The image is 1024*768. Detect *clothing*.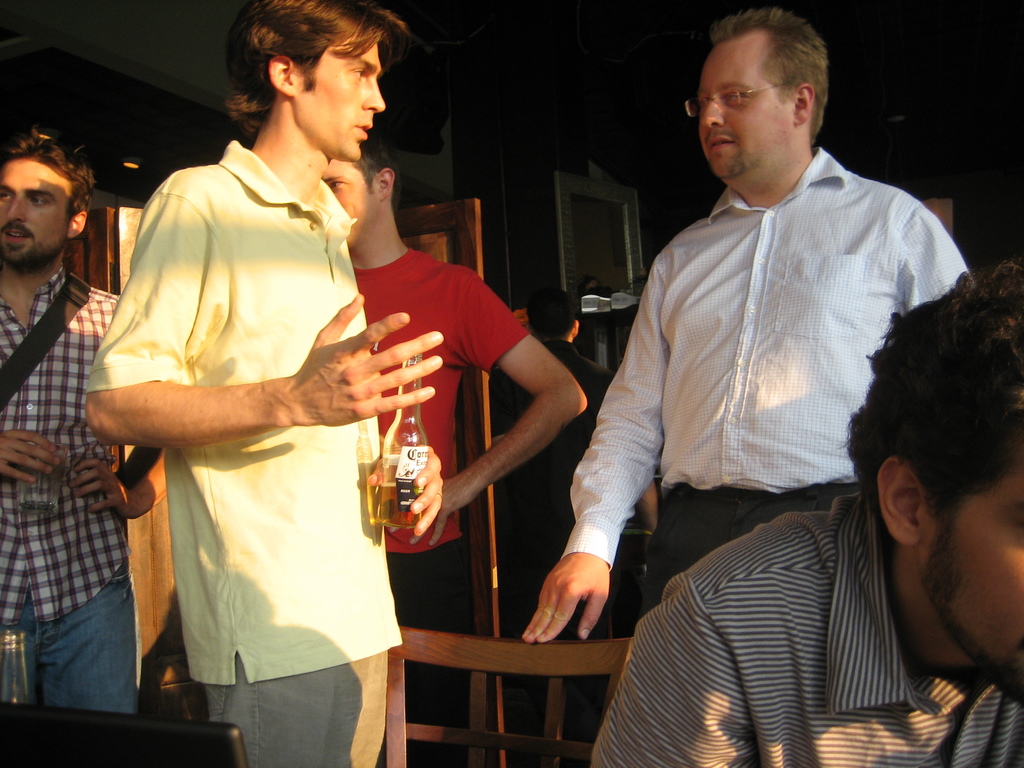
Detection: <bbox>583, 487, 1023, 765</bbox>.
